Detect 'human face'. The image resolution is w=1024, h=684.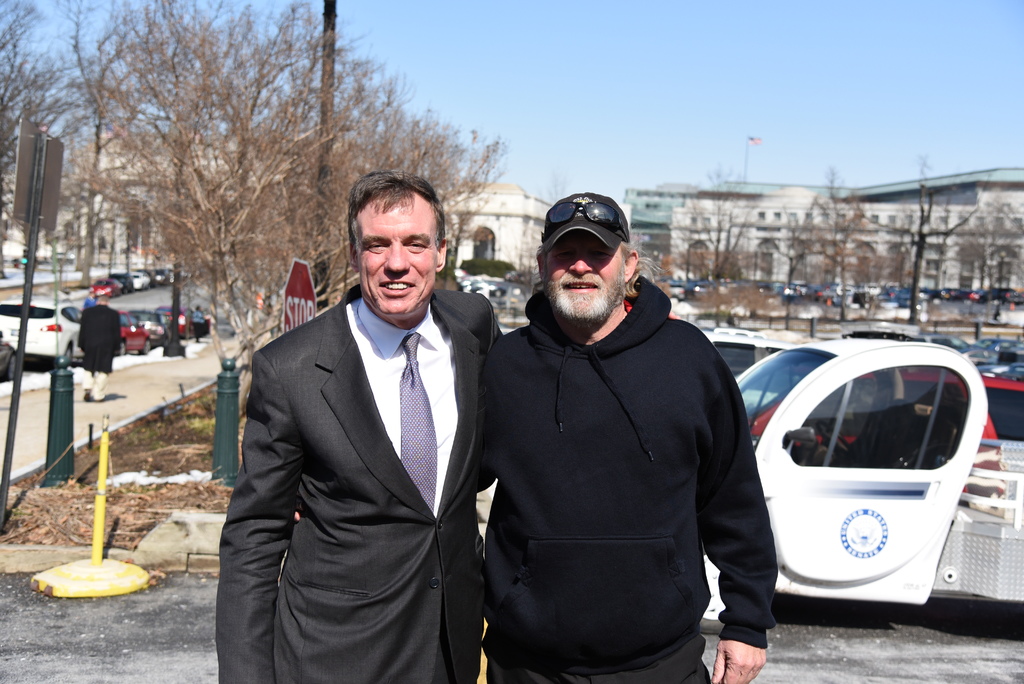
[544,231,624,320].
